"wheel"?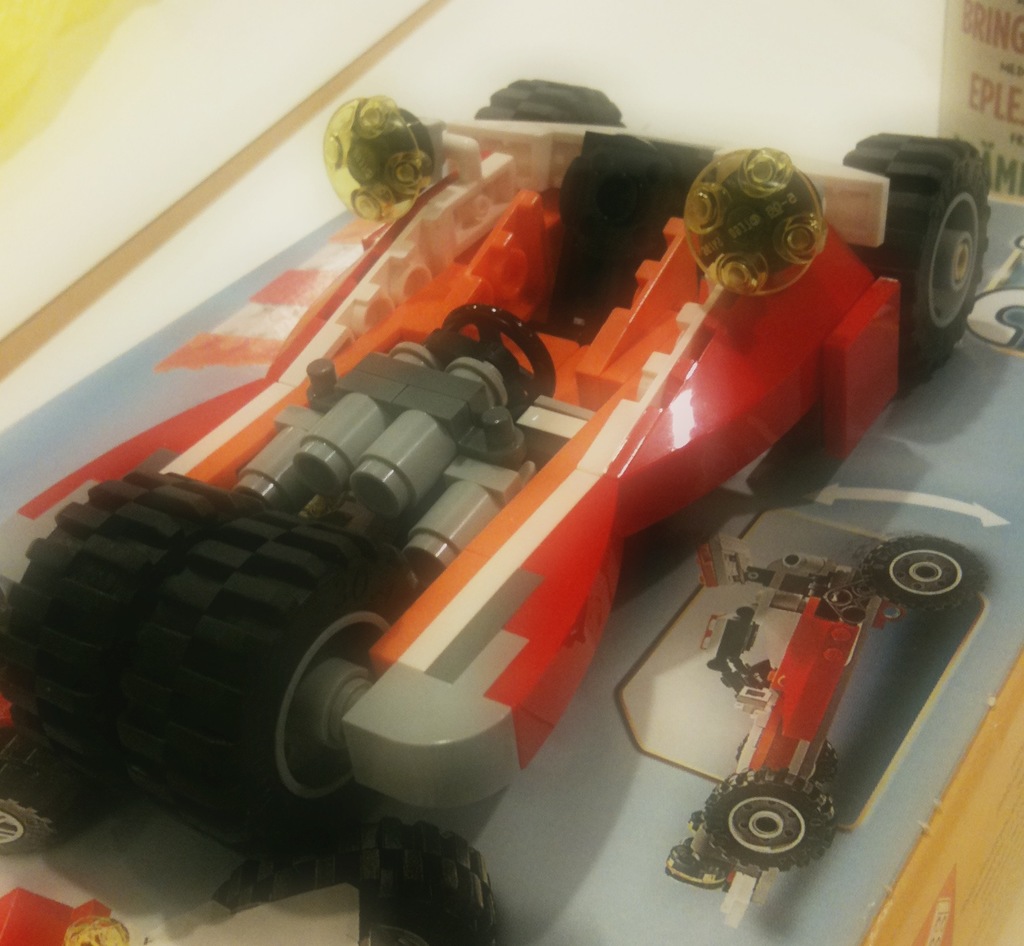
bbox=[662, 839, 737, 889]
